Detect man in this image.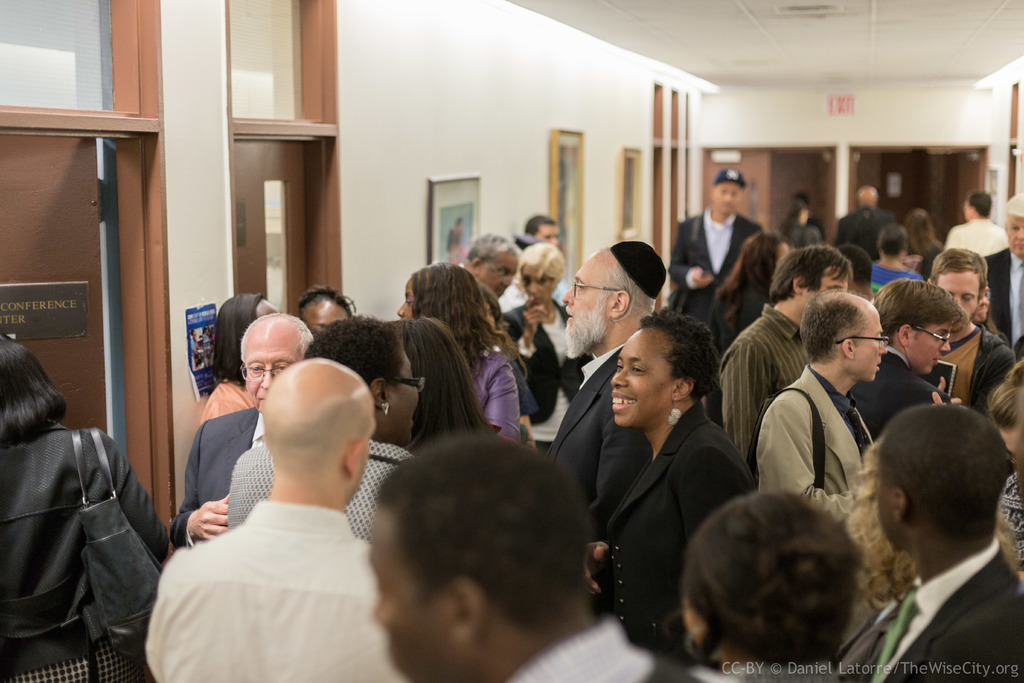
Detection: (748, 292, 892, 540).
